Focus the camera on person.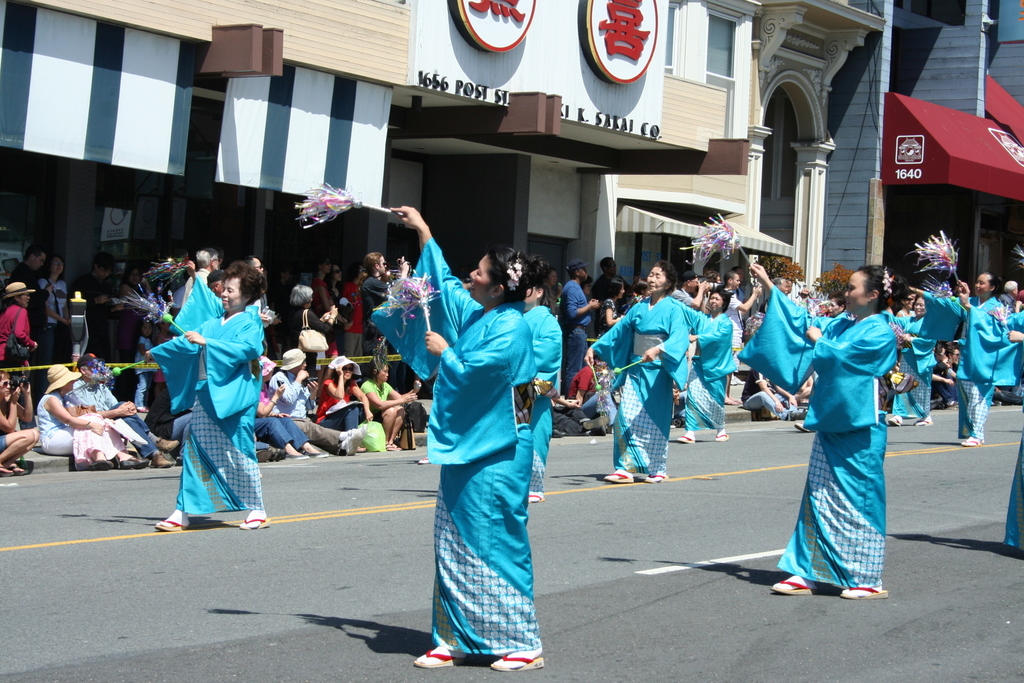
Focus region: <box>911,261,1011,466</box>.
